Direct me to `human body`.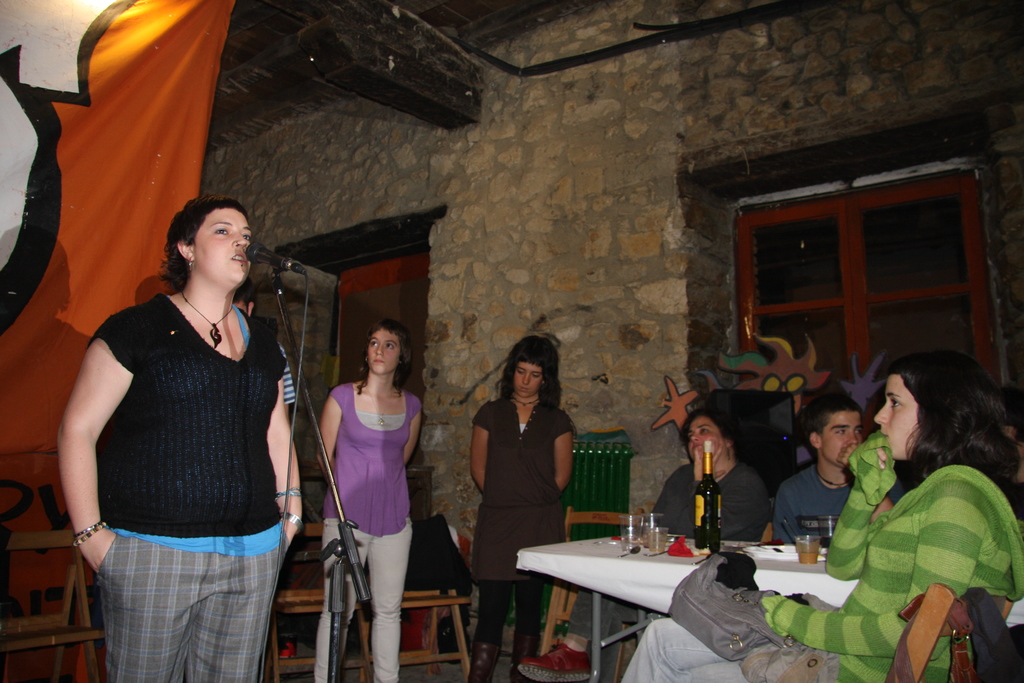
Direction: x1=522, y1=403, x2=775, y2=682.
